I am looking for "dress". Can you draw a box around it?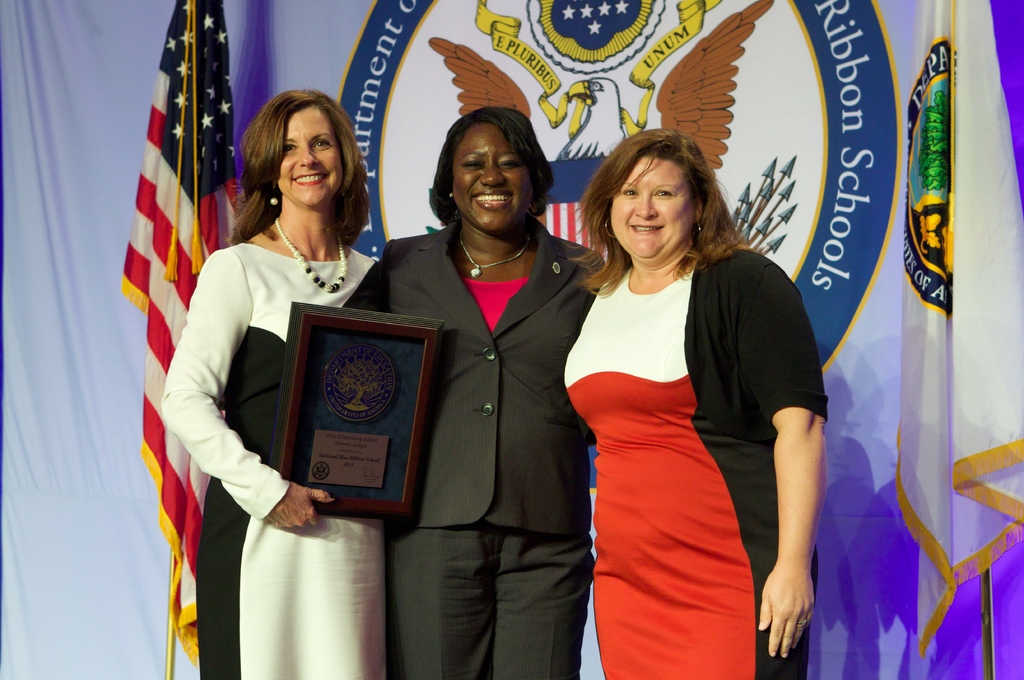
Sure, the bounding box is select_region(158, 240, 386, 679).
